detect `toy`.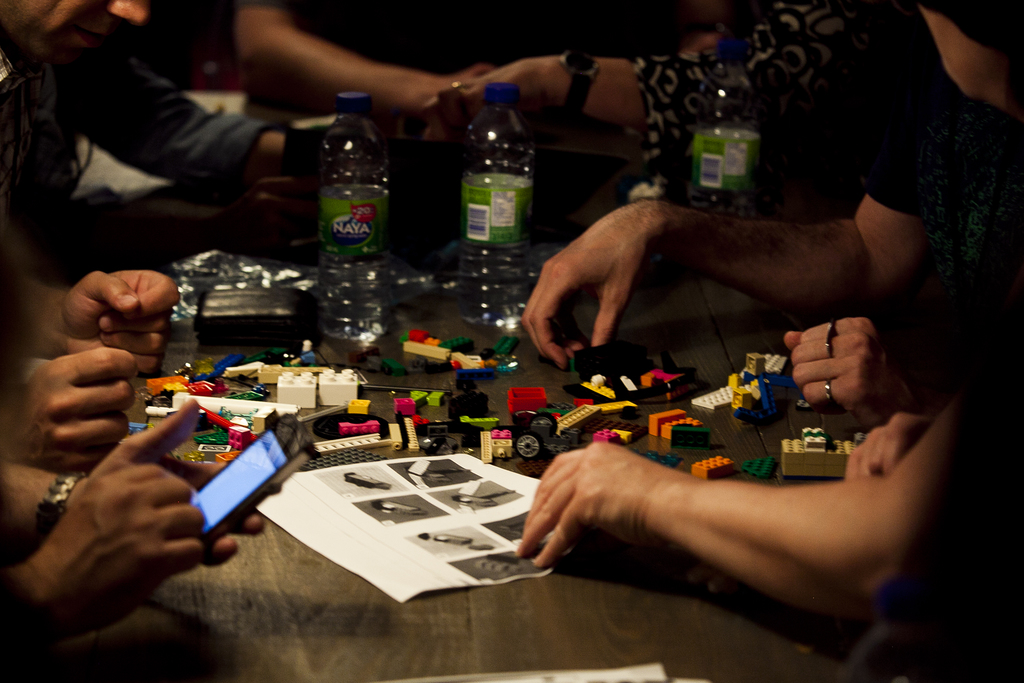
Detected at locate(319, 370, 356, 400).
